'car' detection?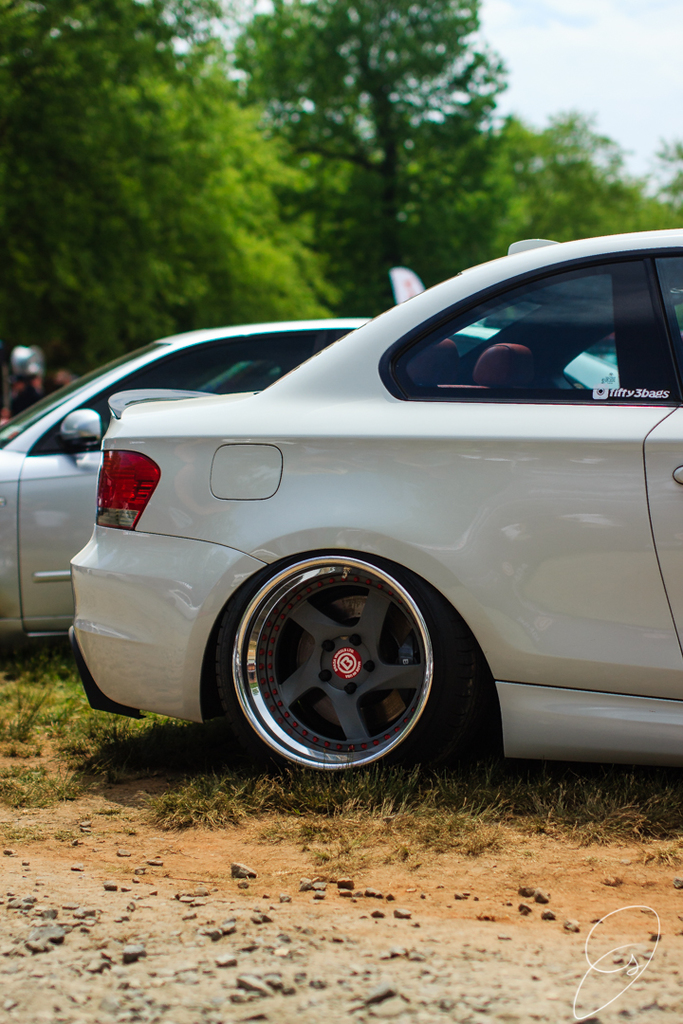
locate(0, 320, 633, 639)
